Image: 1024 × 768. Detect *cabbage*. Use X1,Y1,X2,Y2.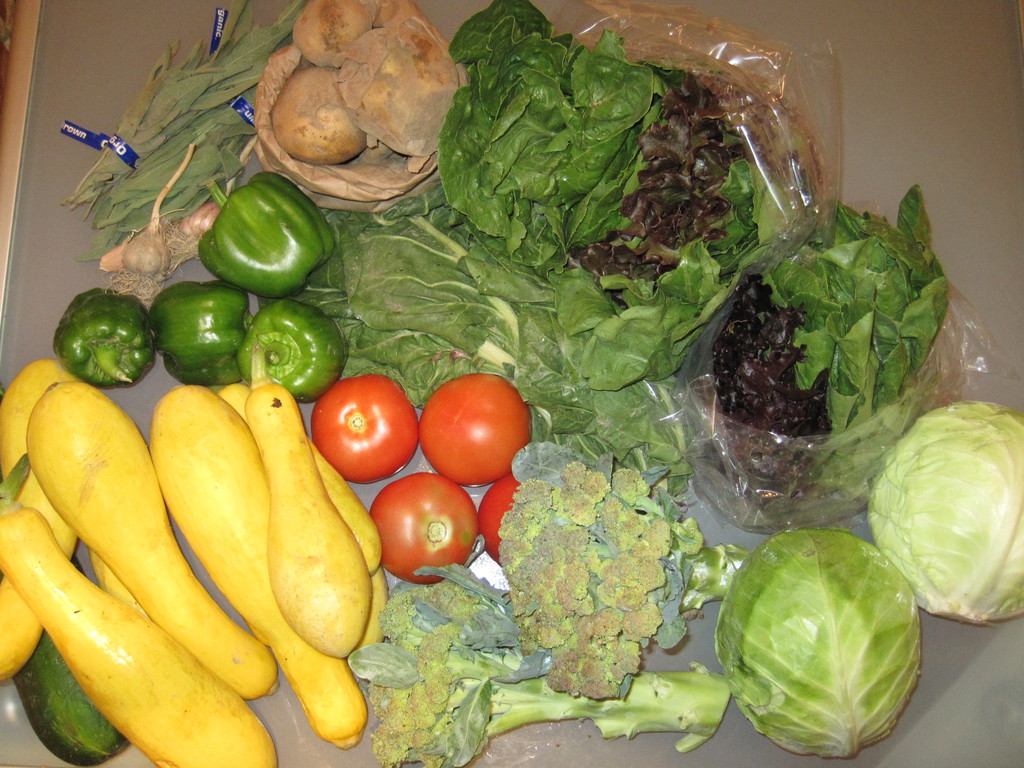
869,400,1023,623.
